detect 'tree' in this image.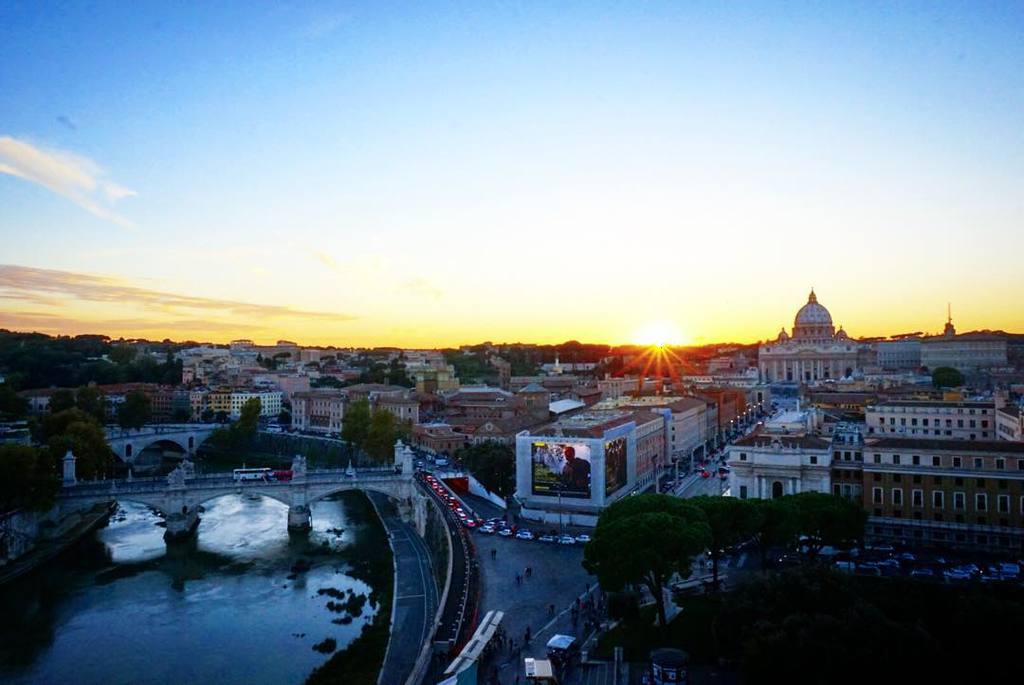
Detection: select_region(217, 406, 233, 429).
